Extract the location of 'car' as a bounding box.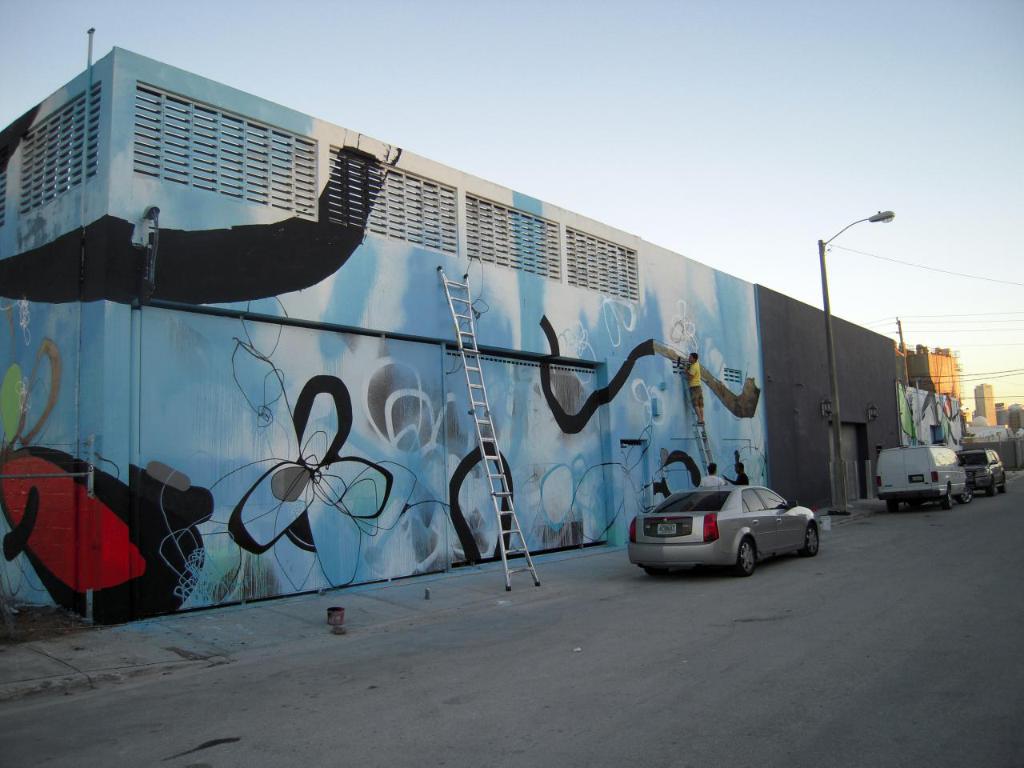
x1=959 y1=446 x2=1011 y2=495.
